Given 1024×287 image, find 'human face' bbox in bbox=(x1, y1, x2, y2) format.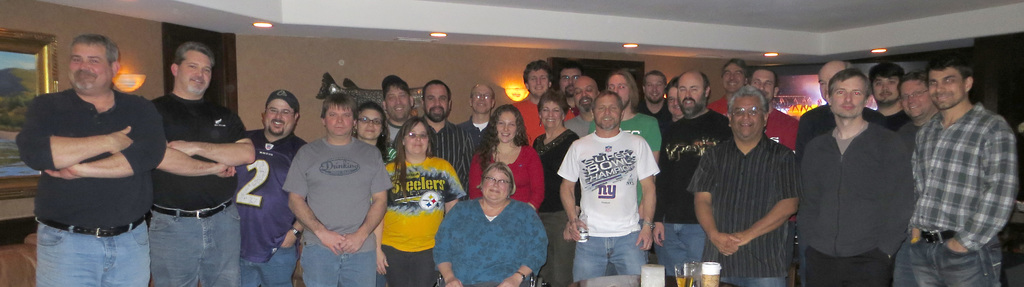
bbox=(404, 122, 429, 153).
